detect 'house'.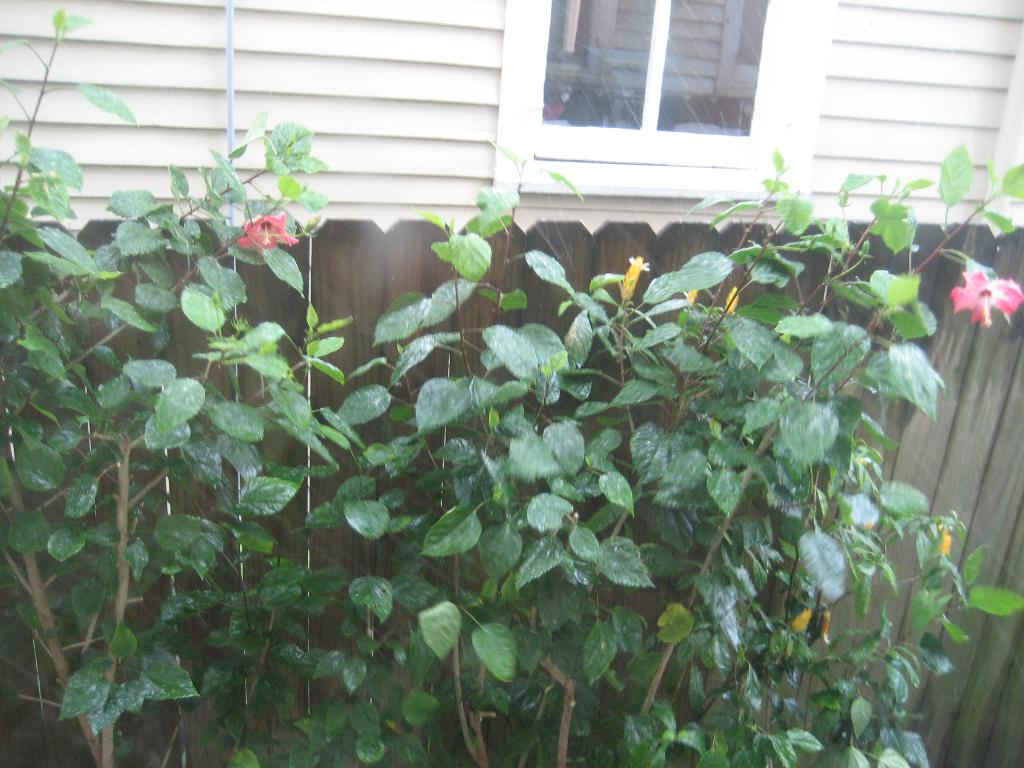
Detected at 0:18:1023:723.
